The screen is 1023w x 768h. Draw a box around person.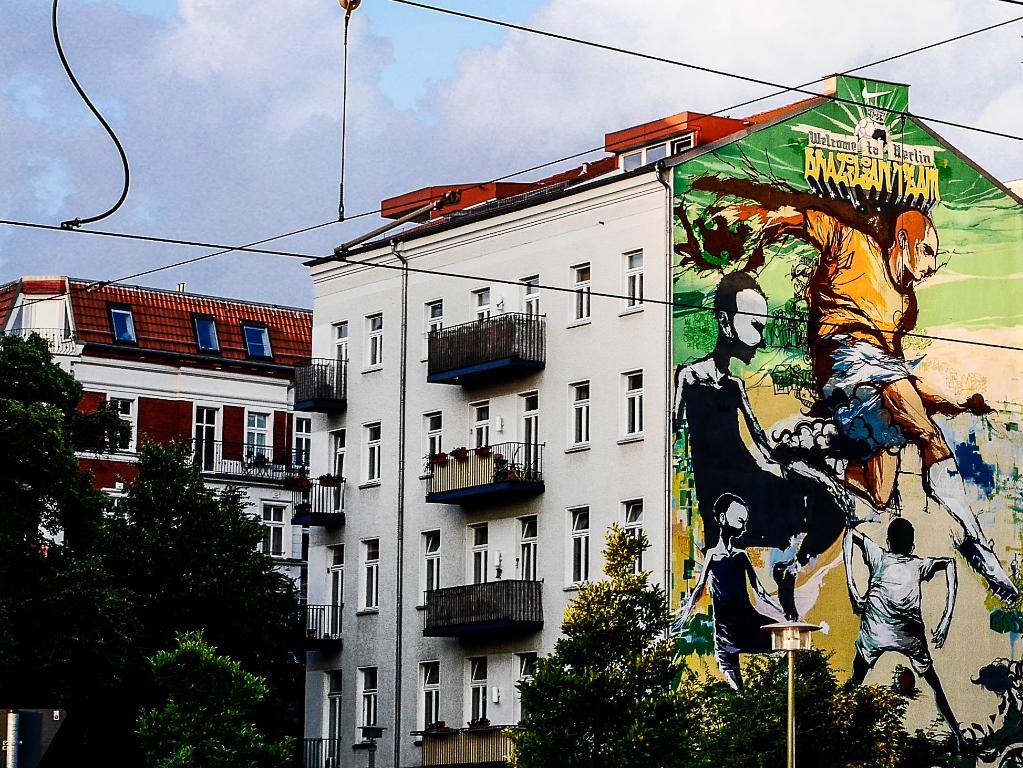
locate(839, 512, 971, 754).
